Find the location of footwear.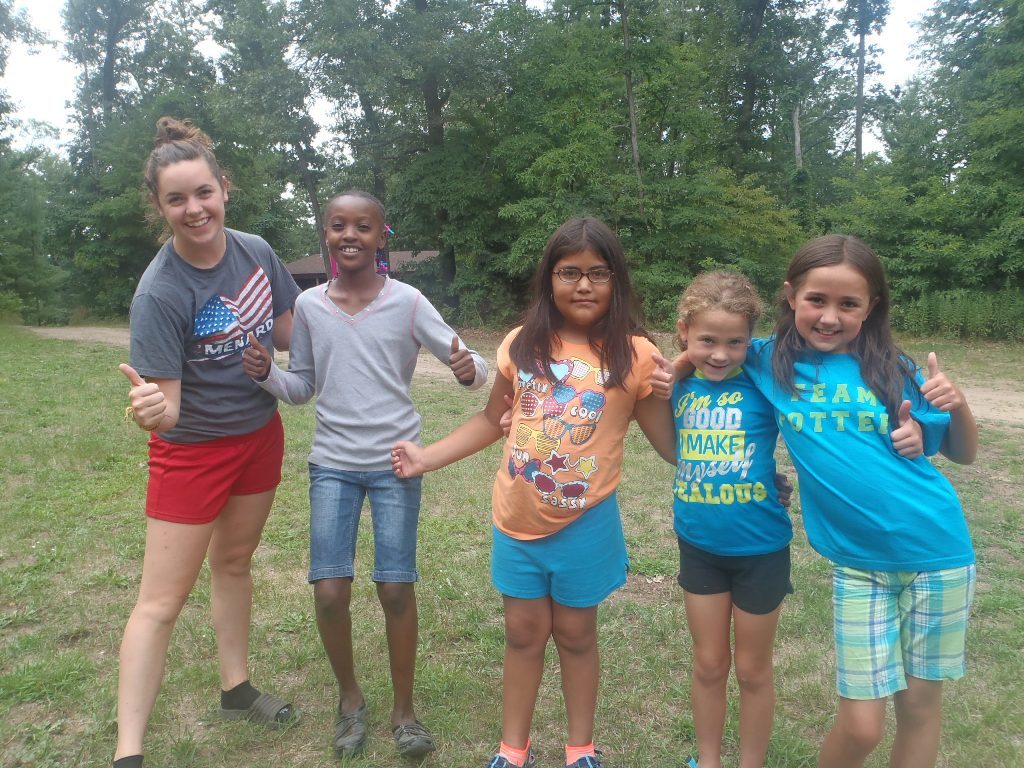
Location: [x1=486, y1=751, x2=536, y2=767].
